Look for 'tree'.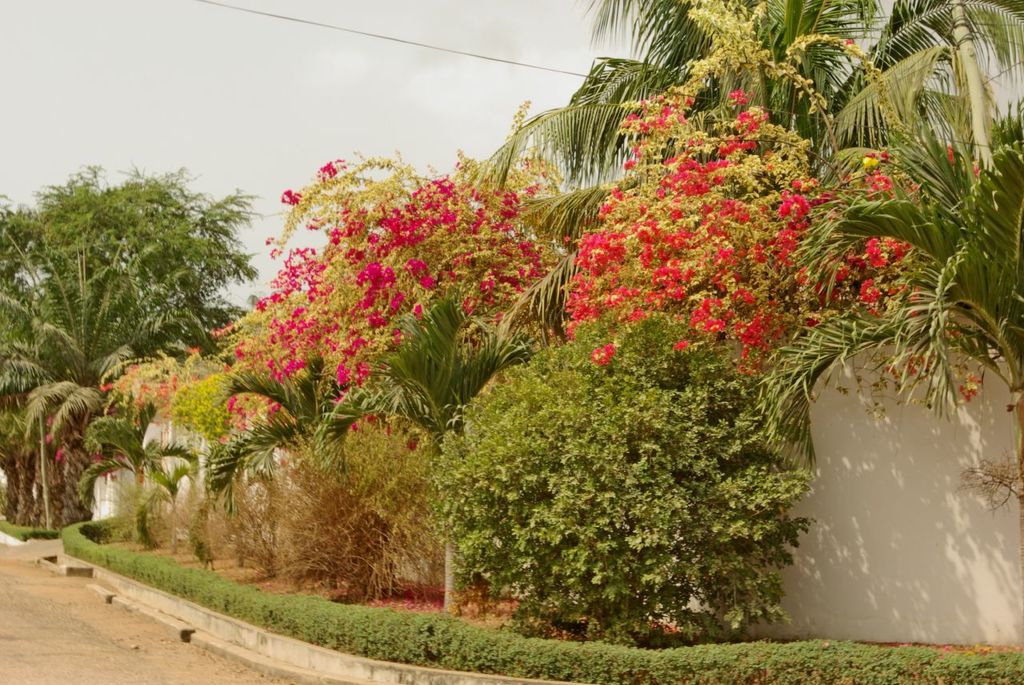
Found: box=[0, 152, 254, 411].
